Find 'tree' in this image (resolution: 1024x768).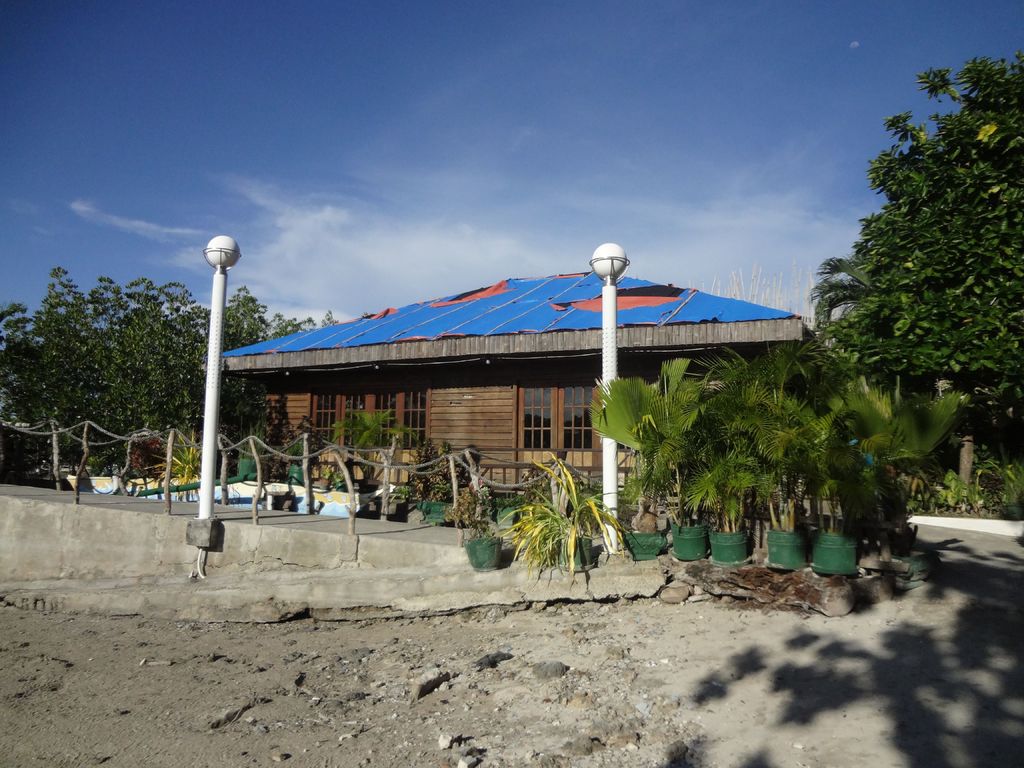
box=[791, 66, 1005, 568].
